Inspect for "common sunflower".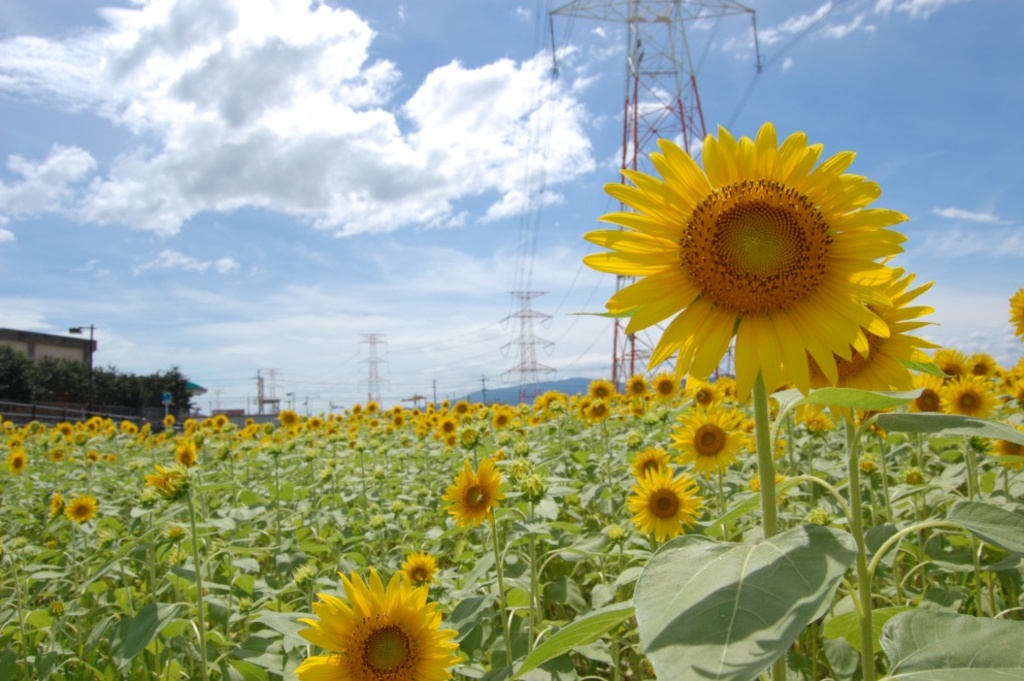
Inspection: [904, 386, 942, 414].
